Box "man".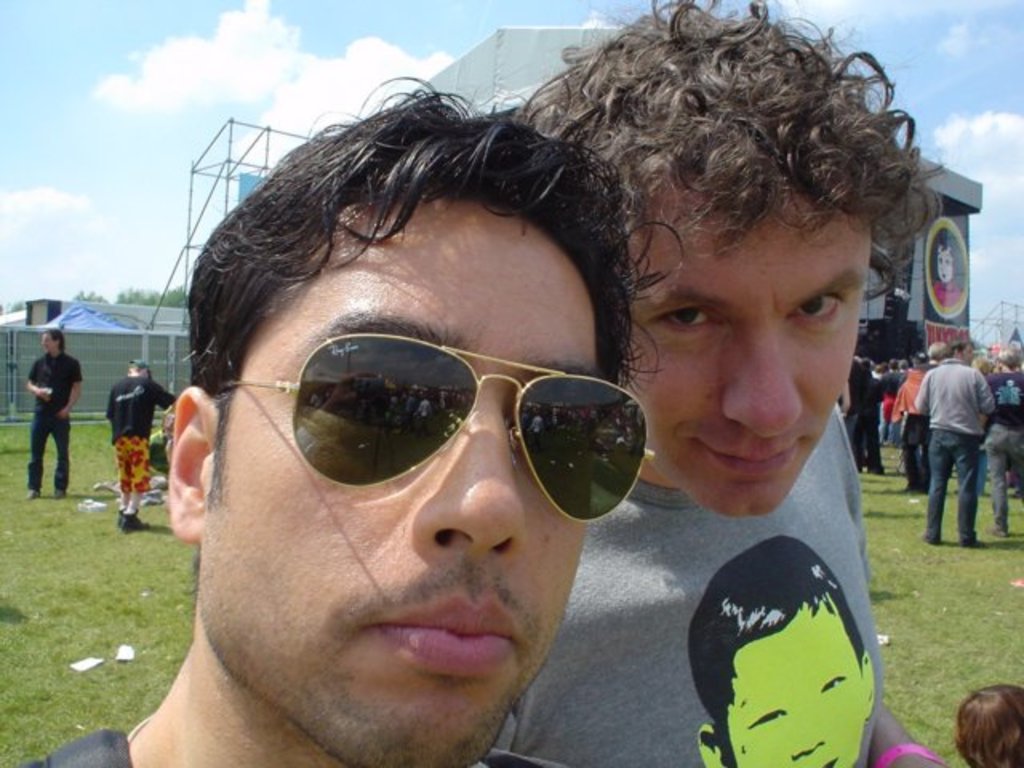
520, 0, 965, 766.
